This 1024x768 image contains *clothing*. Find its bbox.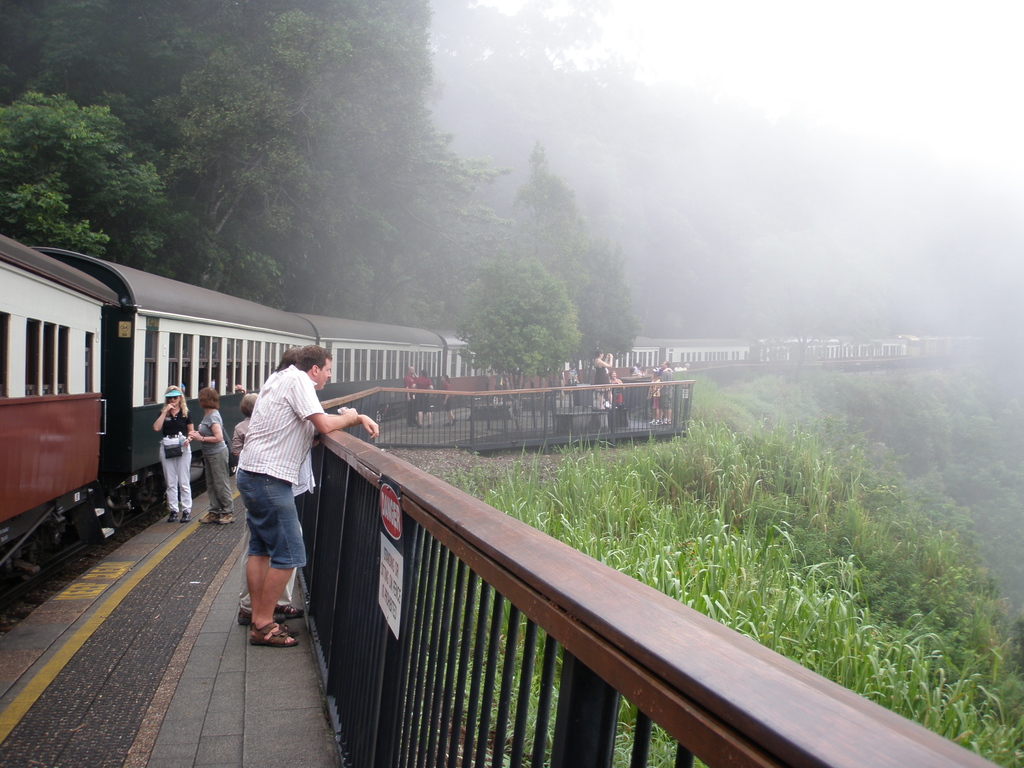
rect(593, 361, 608, 404).
